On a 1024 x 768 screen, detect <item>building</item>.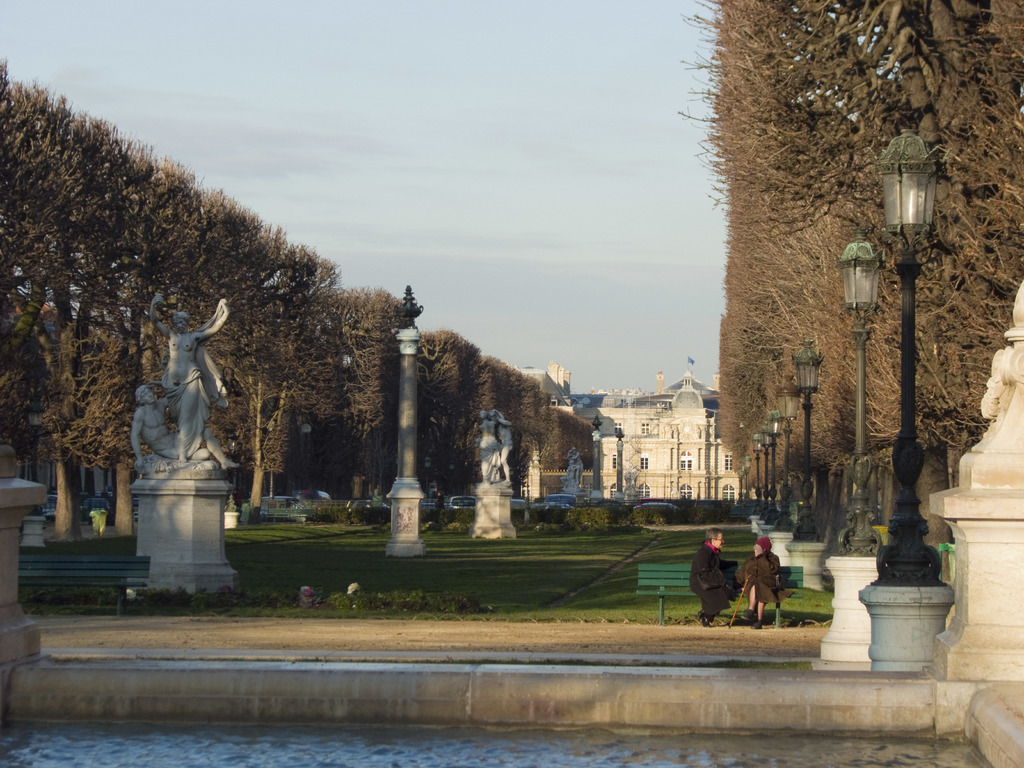
<bbox>506, 364, 734, 503</bbox>.
